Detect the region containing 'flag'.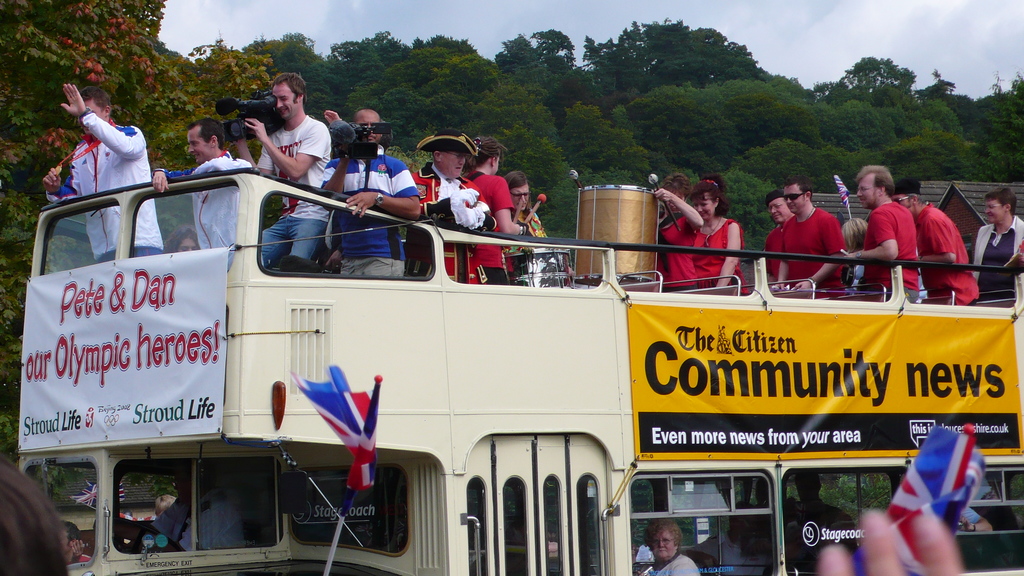
region(277, 367, 381, 495).
